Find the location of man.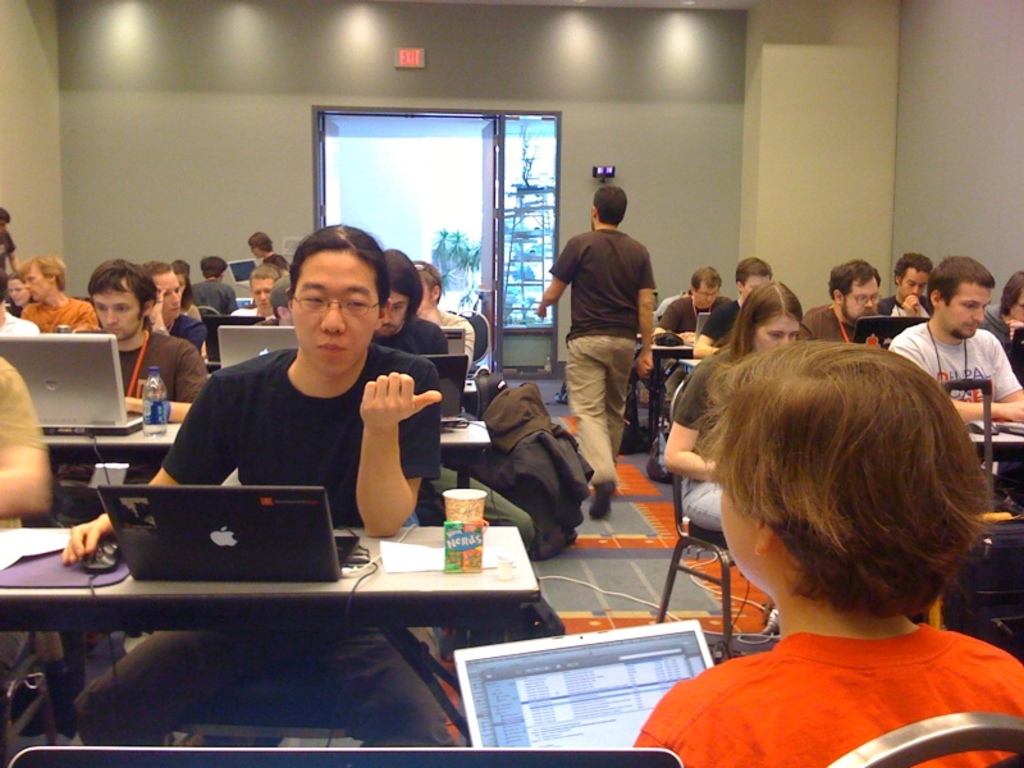
Location: detection(252, 261, 276, 319).
